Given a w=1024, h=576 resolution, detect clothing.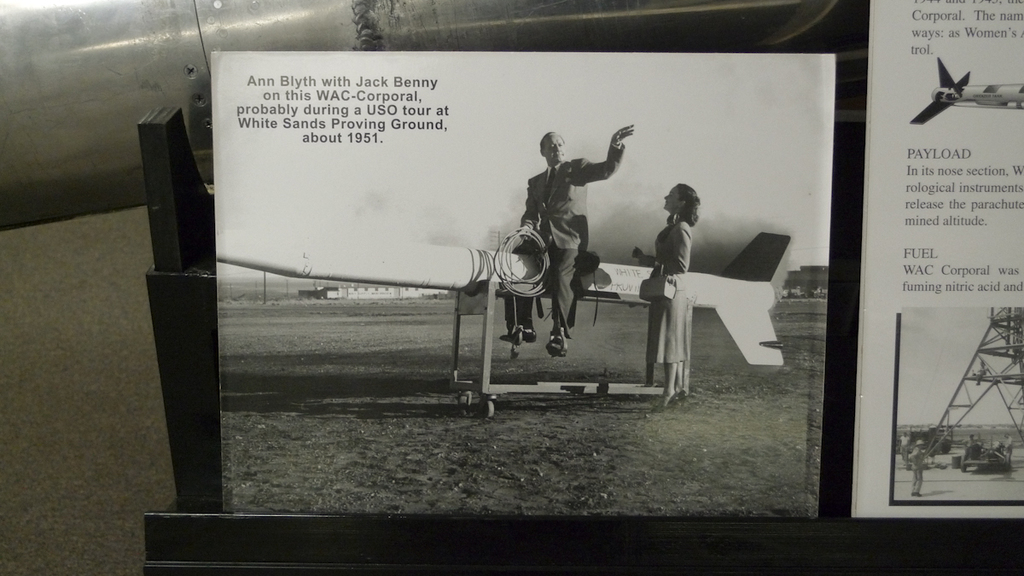
l=655, t=220, r=693, b=364.
